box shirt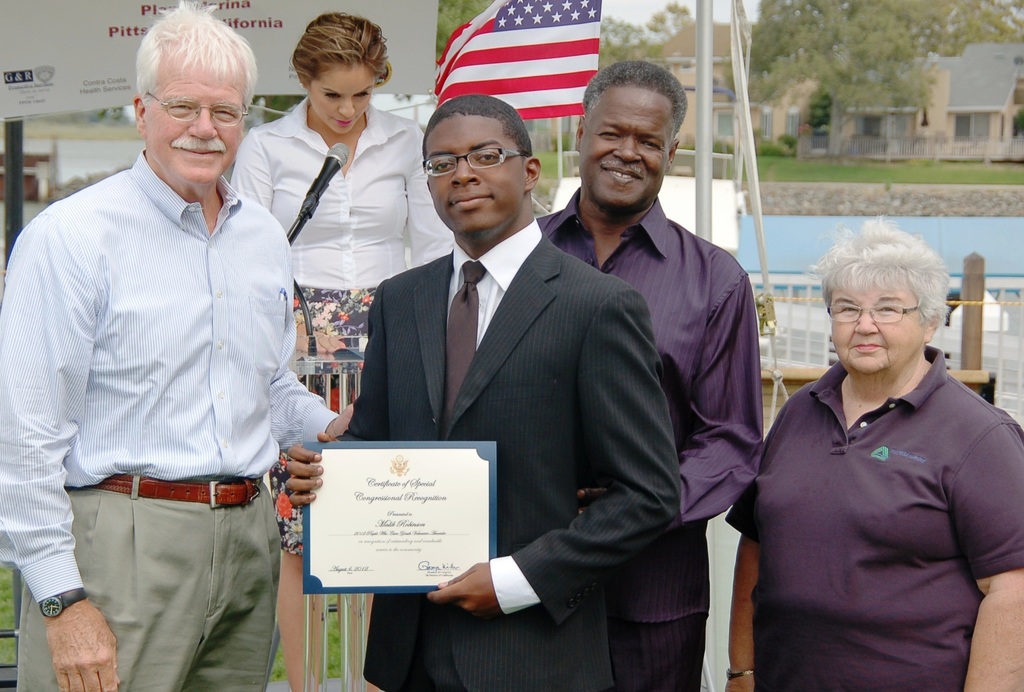
x1=0 y1=147 x2=338 y2=603
